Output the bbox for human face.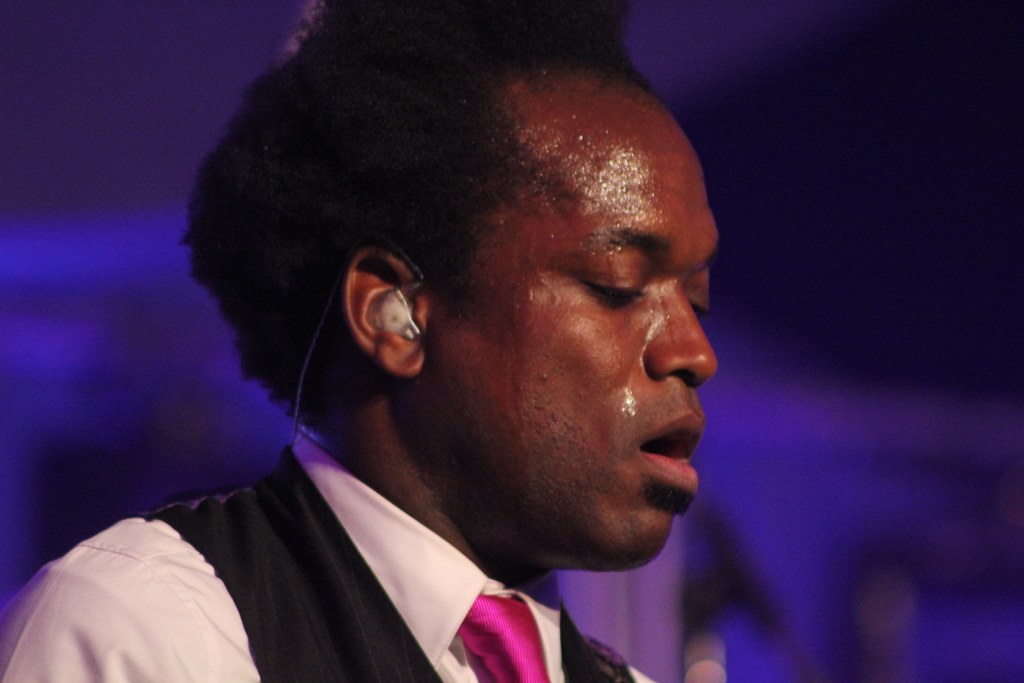
436:66:719:558.
